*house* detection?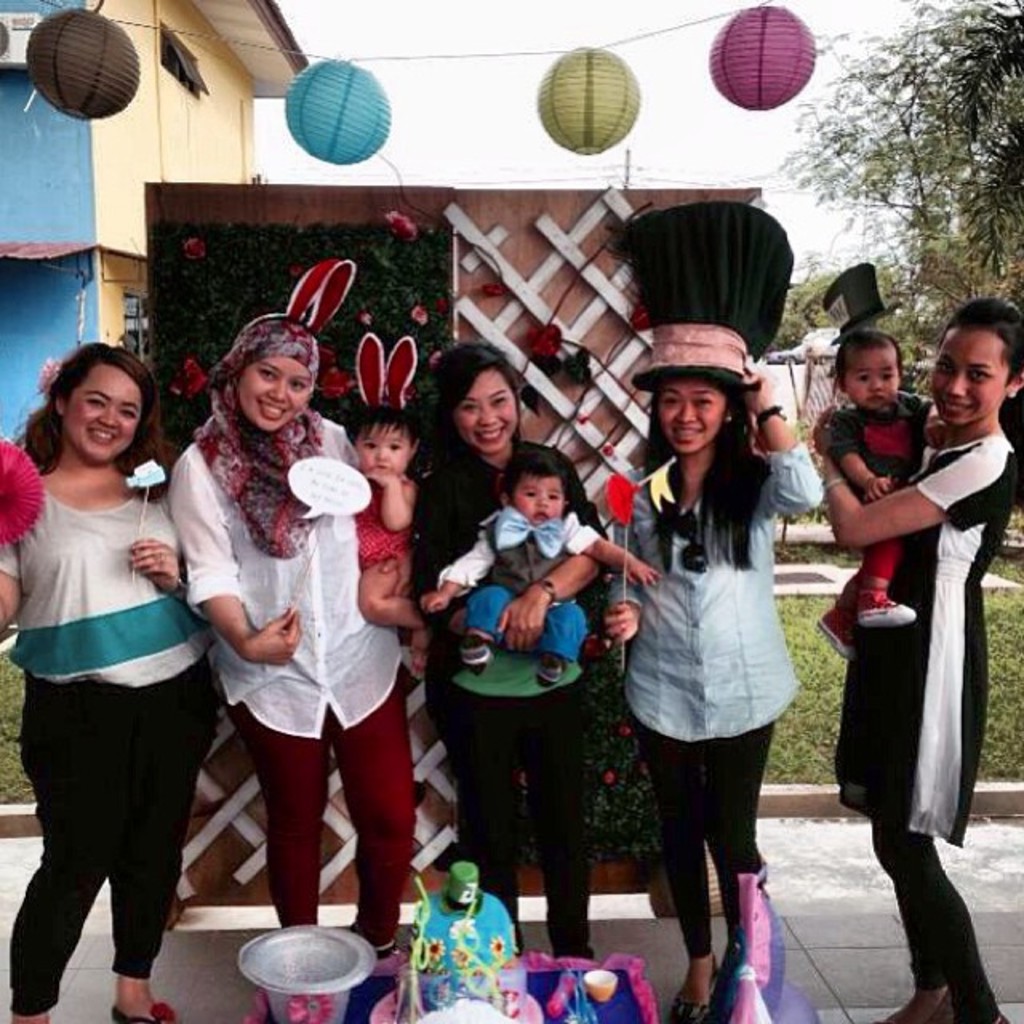
<region>0, 0, 312, 448</region>
